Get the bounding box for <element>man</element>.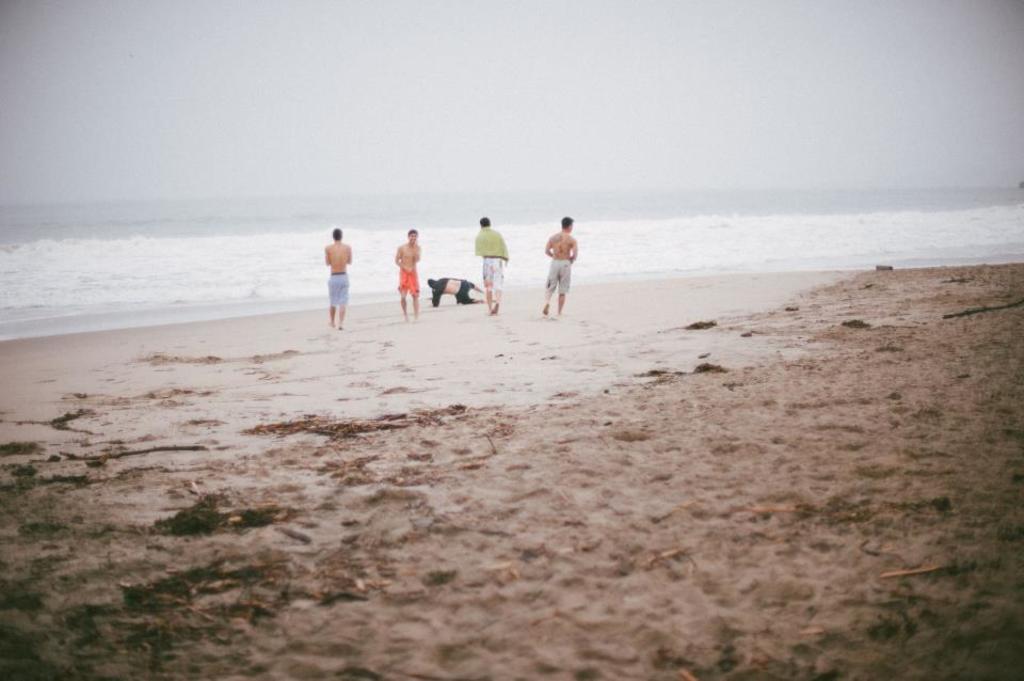
(394,227,420,324).
